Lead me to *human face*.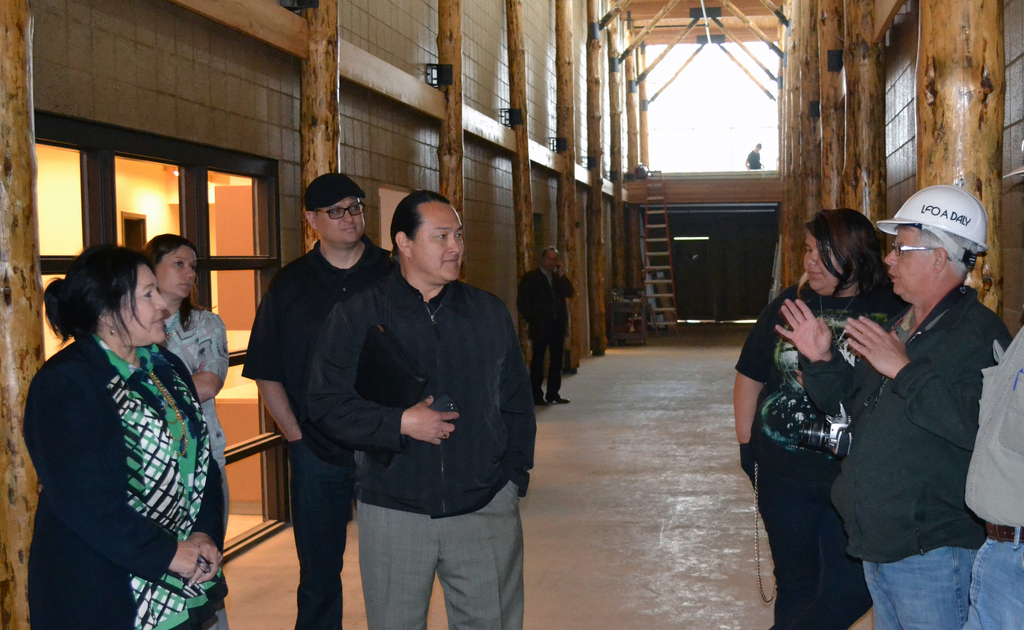
Lead to <bbox>108, 263, 168, 344</bbox>.
